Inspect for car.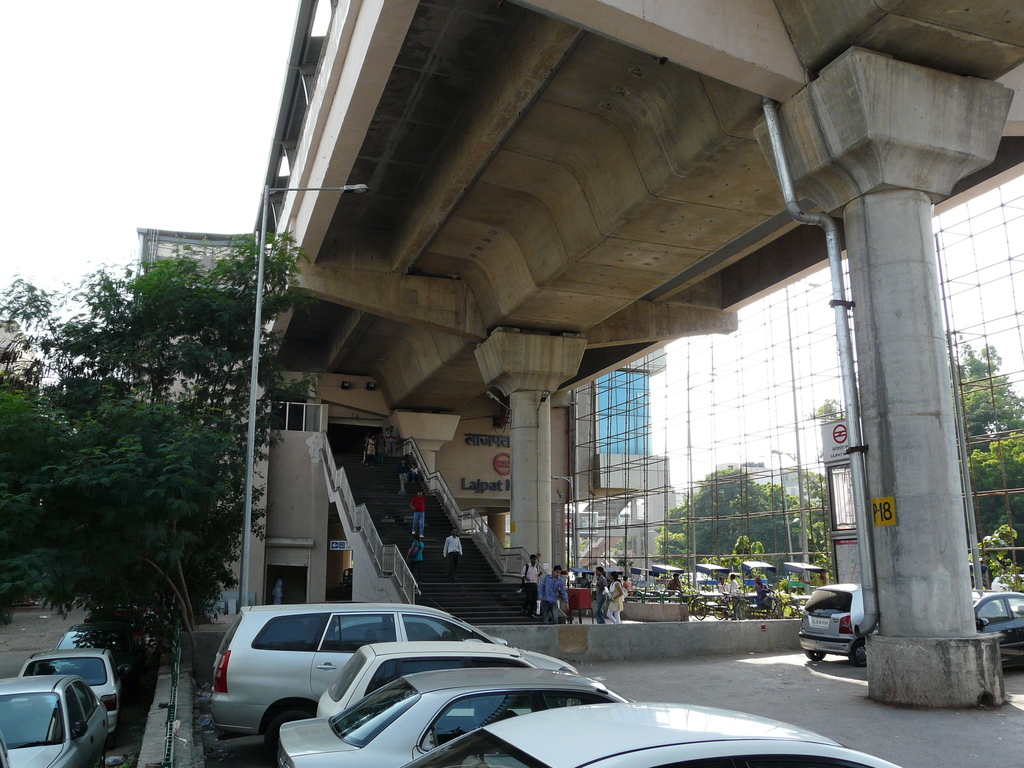
Inspection: select_region(59, 624, 95, 652).
